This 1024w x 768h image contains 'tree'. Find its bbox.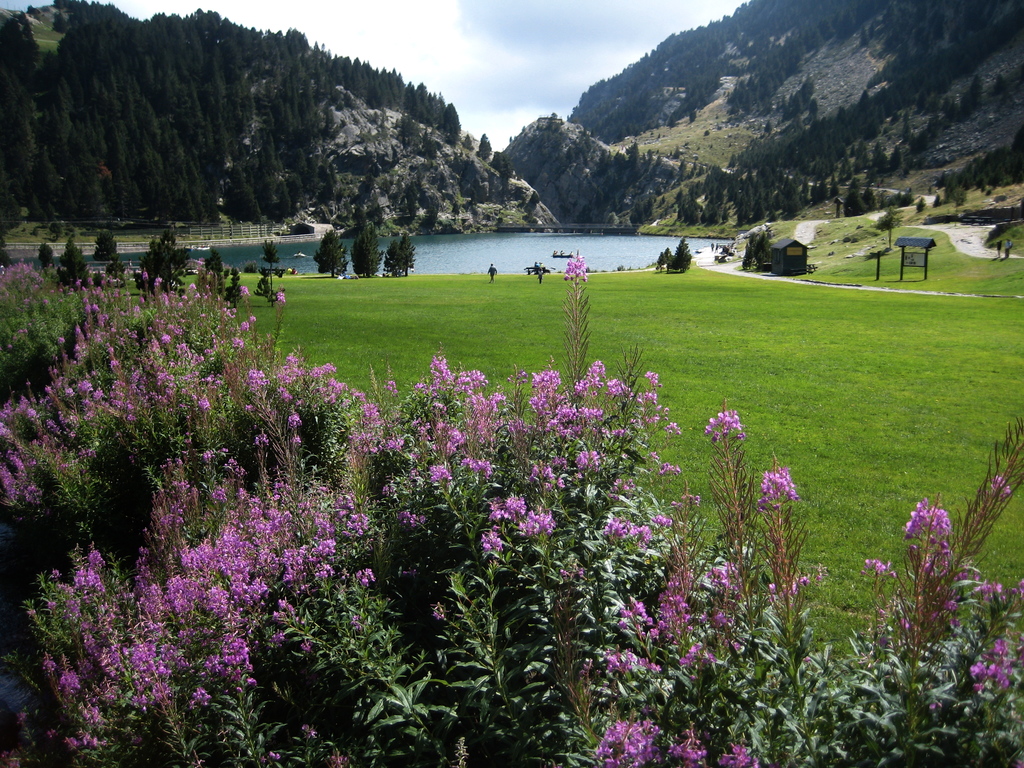
bbox=(208, 249, 228, 278).
